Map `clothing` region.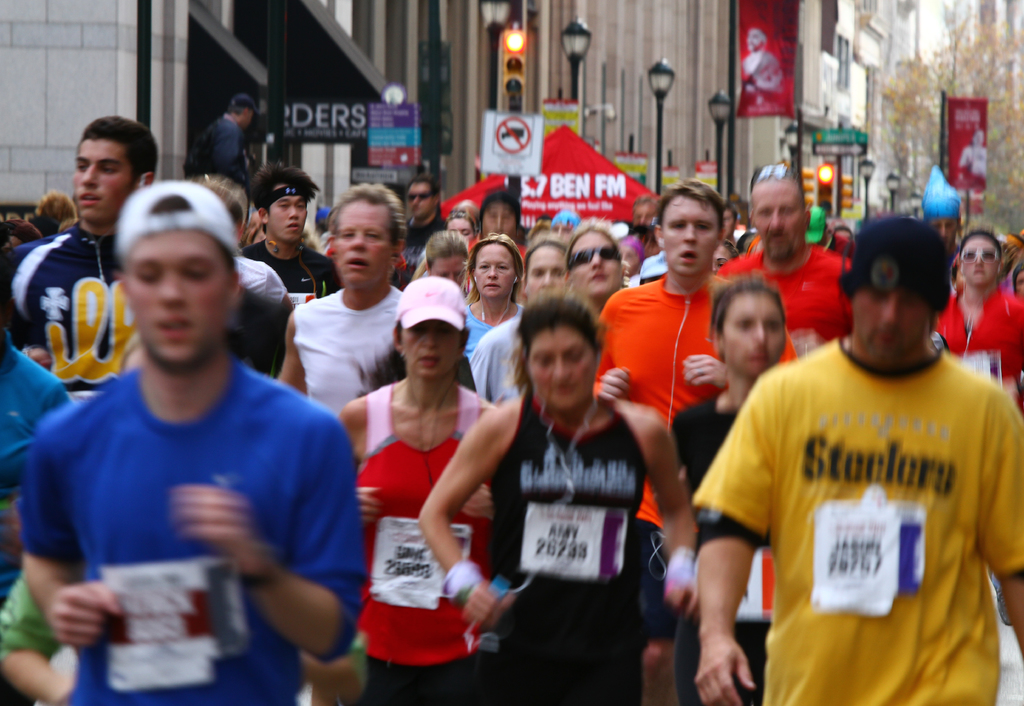
Mapped to detection(693, 336, 1023, 705).
